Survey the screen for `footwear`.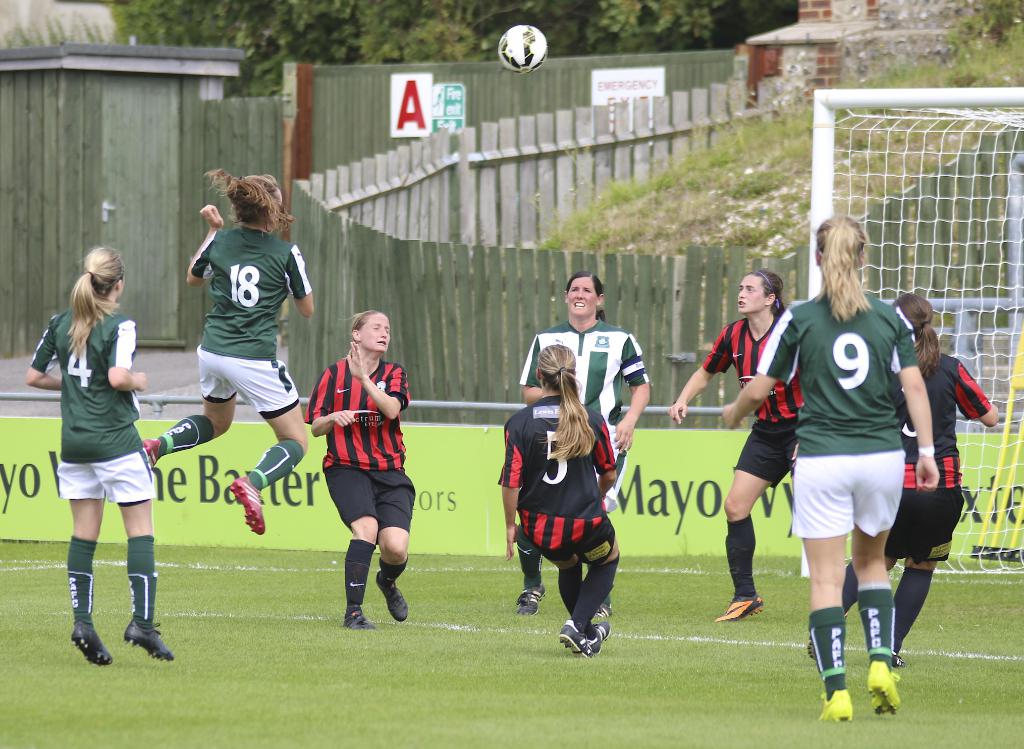
Survey found: [511, 582, 543, 616].
